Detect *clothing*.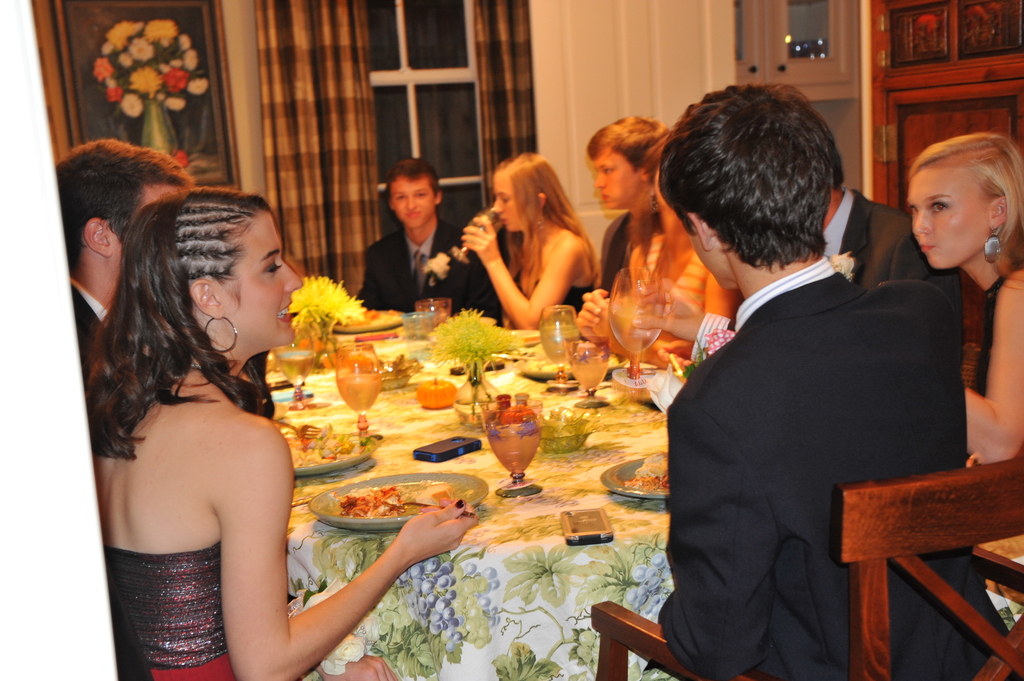
Detected at x1=621, y1=228, x2=712, y2=365.
